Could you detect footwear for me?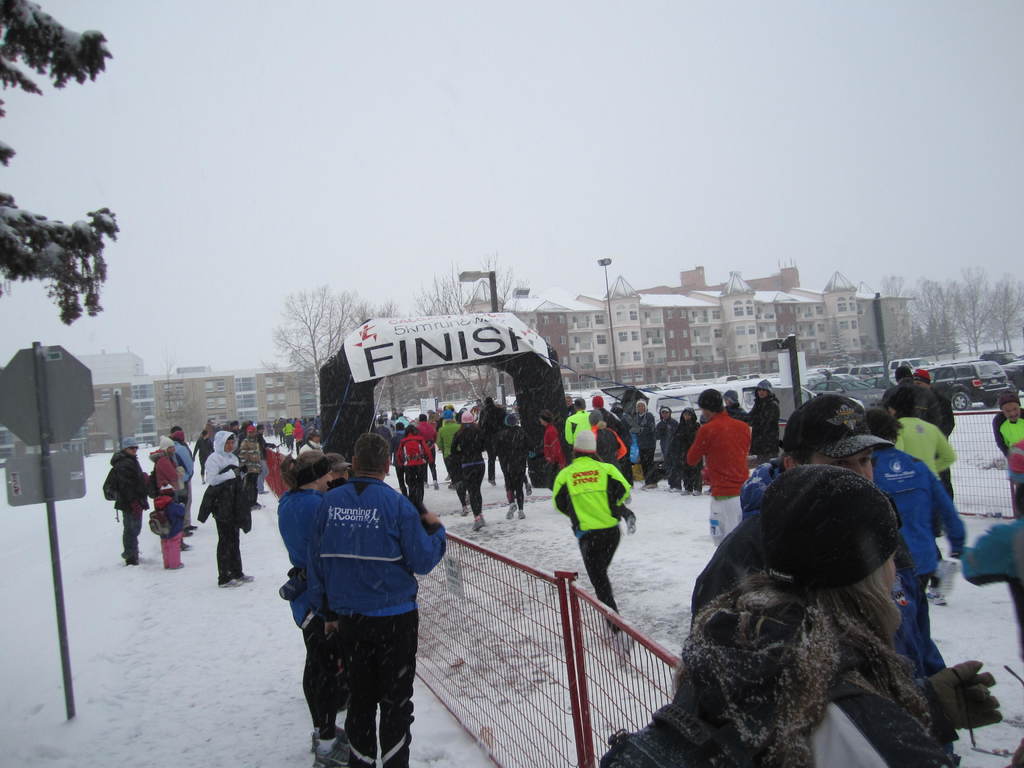
Detection result: (223,577,244,589).
